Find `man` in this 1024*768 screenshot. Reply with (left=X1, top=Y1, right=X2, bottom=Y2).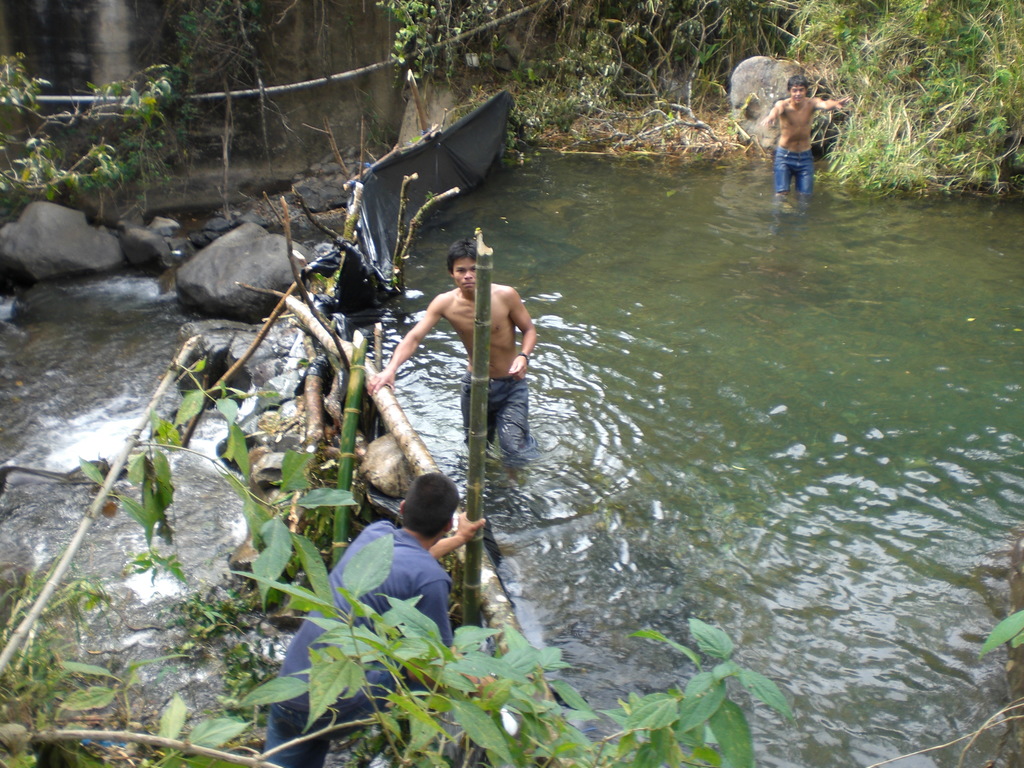
(left=270, top=473, right=483, bottom=762).
